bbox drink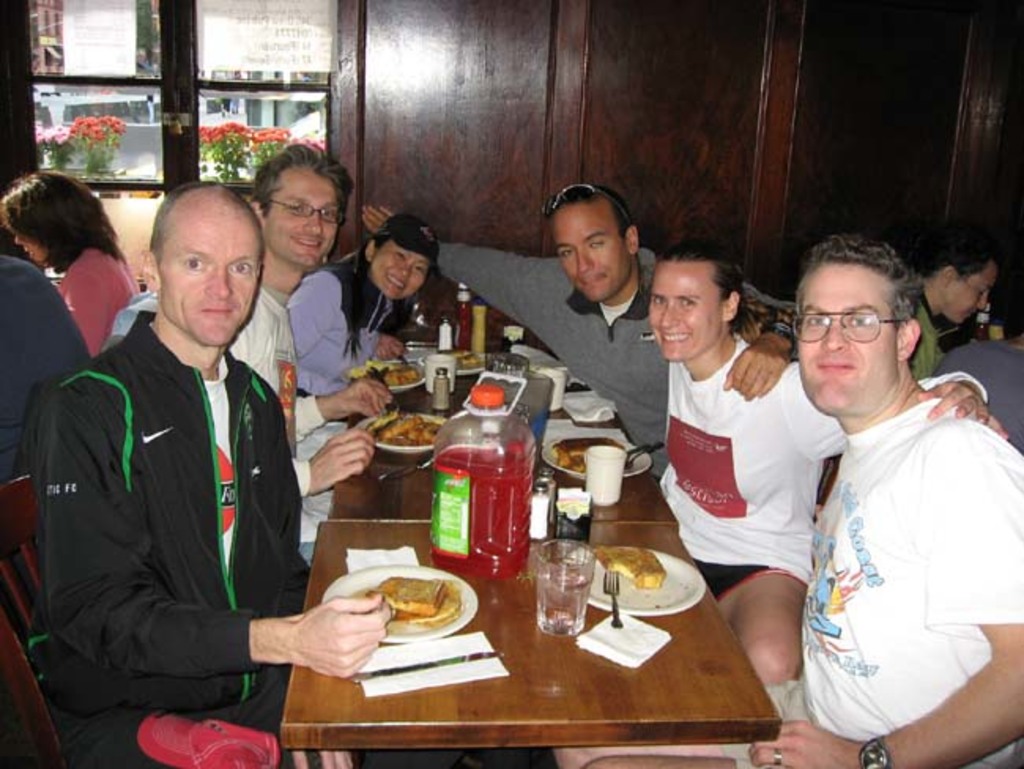
rect(430, 446, 534, 578)
